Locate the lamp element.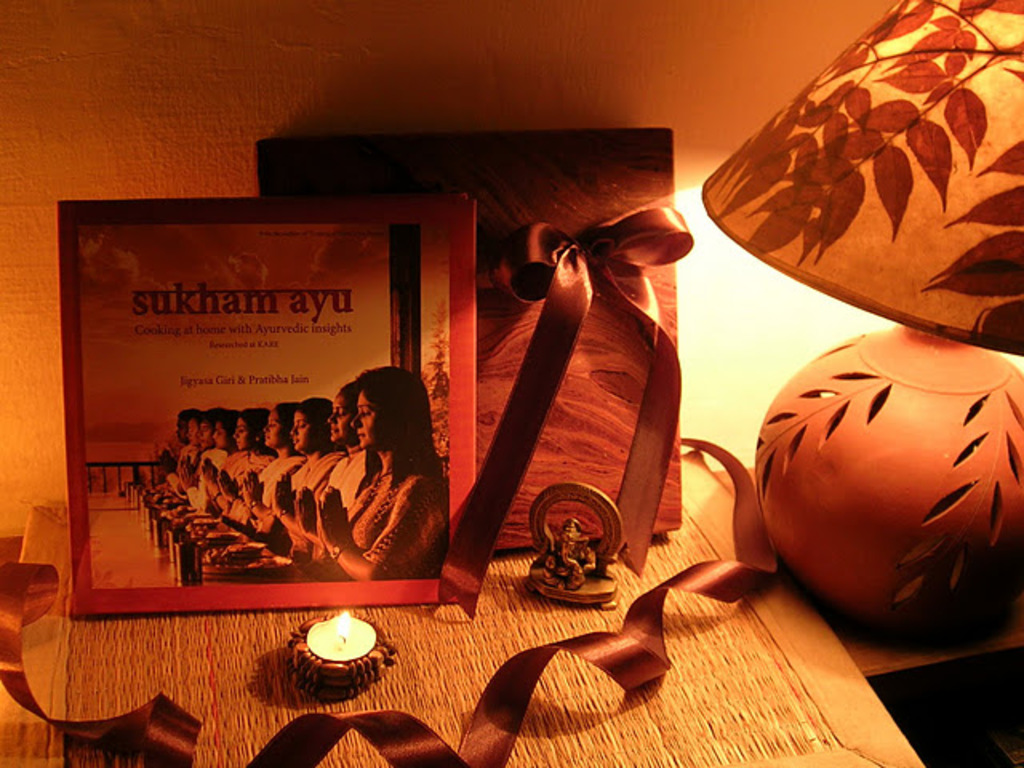
Element bbox: (left=701, top=2, right=1018, bottom=510).
